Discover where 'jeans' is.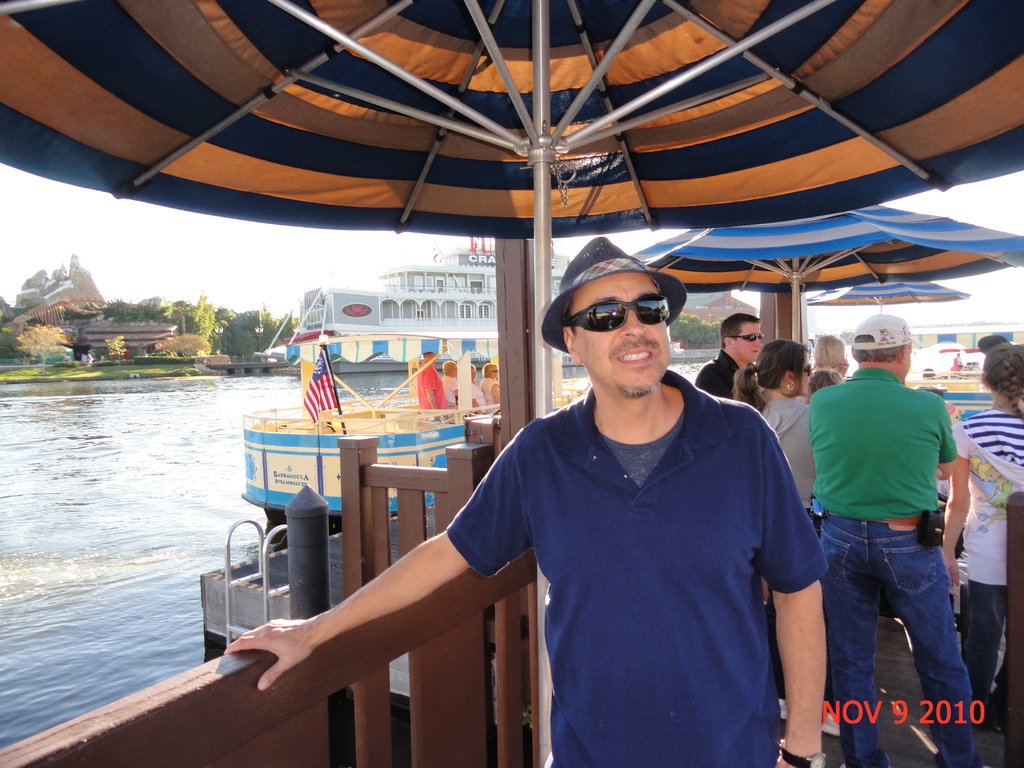
Discovered at rect(816, 519, 984, 767).
